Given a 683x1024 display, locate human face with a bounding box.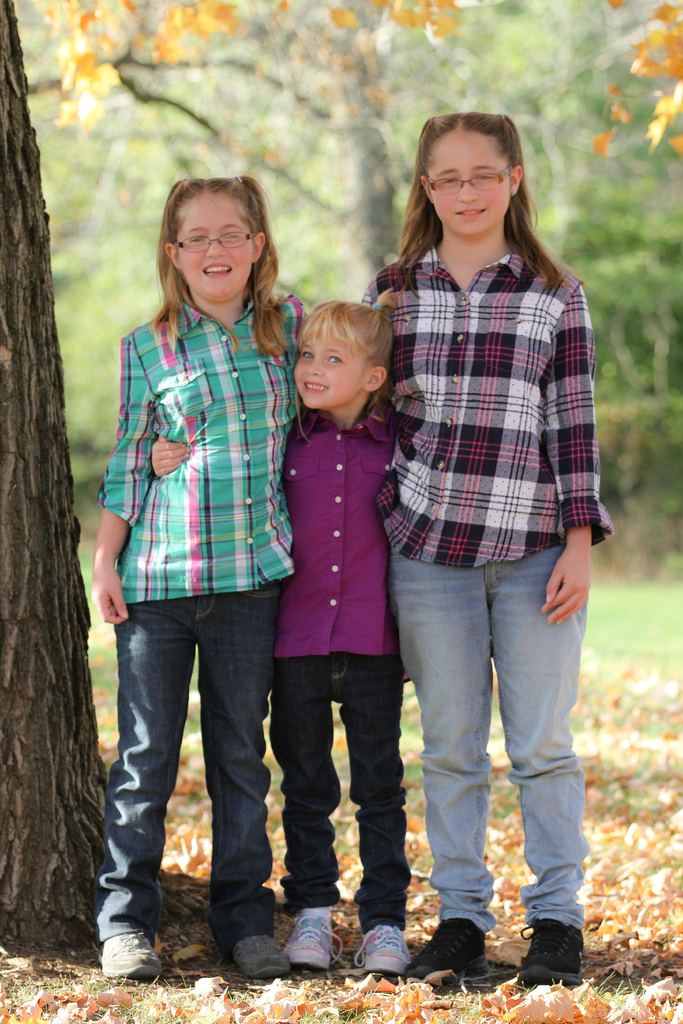
Located: bbox=(295, 321, 366, 414).
